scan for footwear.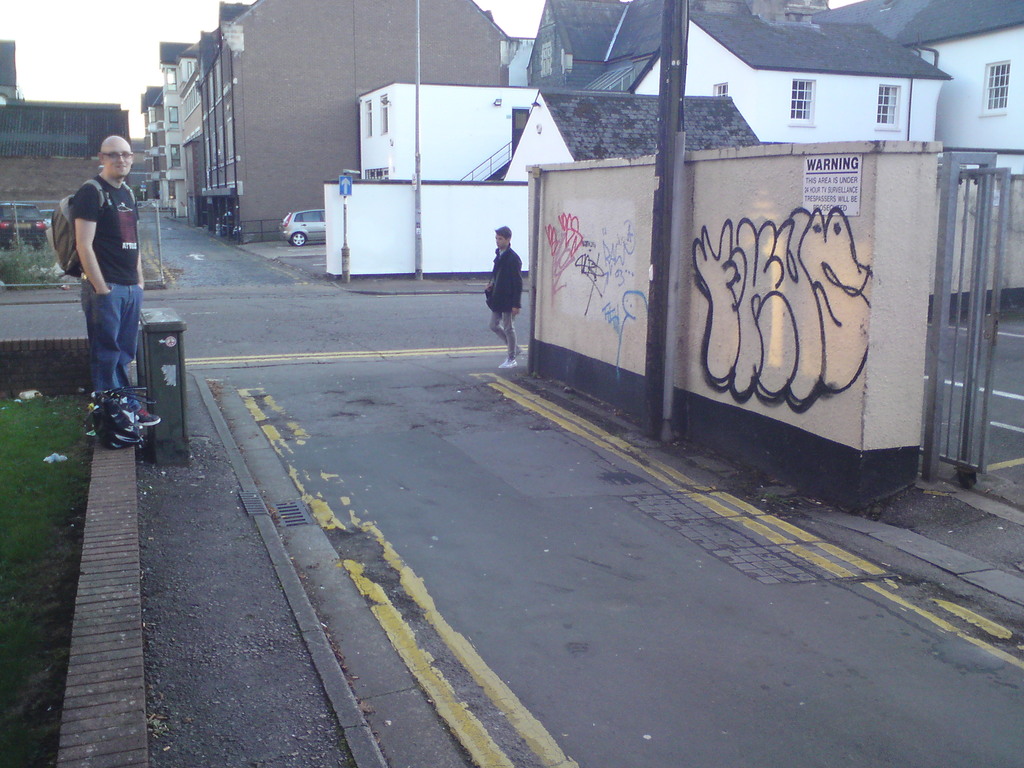
Scan result: detection(132, 406, 158, 426).
